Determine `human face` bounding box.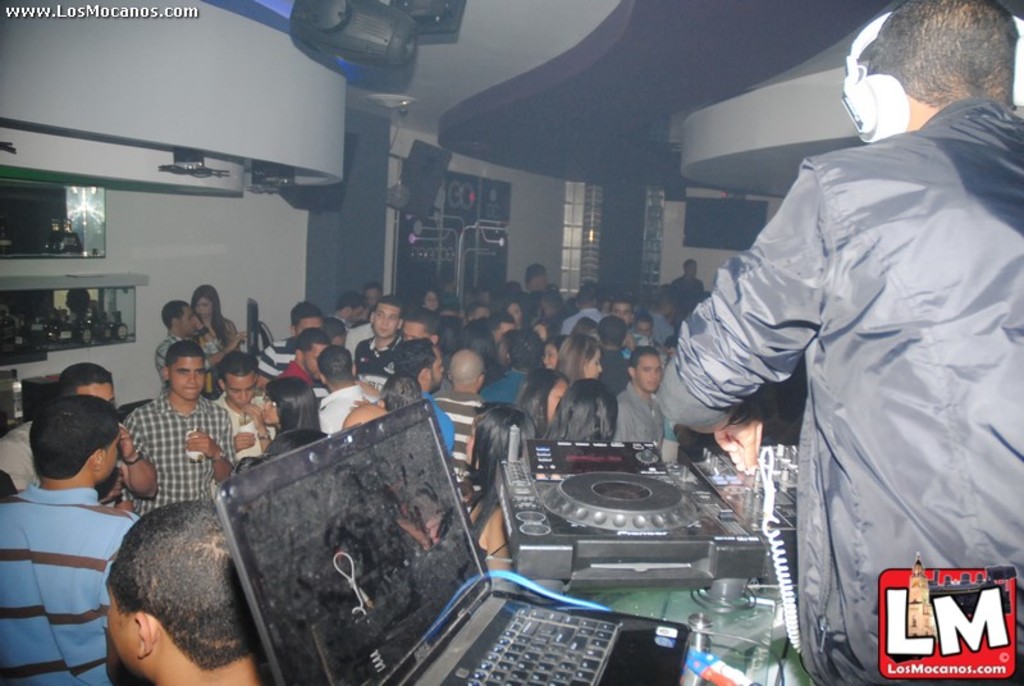
Determined: (x1=172, y1=358, x2=205, y2=399).
